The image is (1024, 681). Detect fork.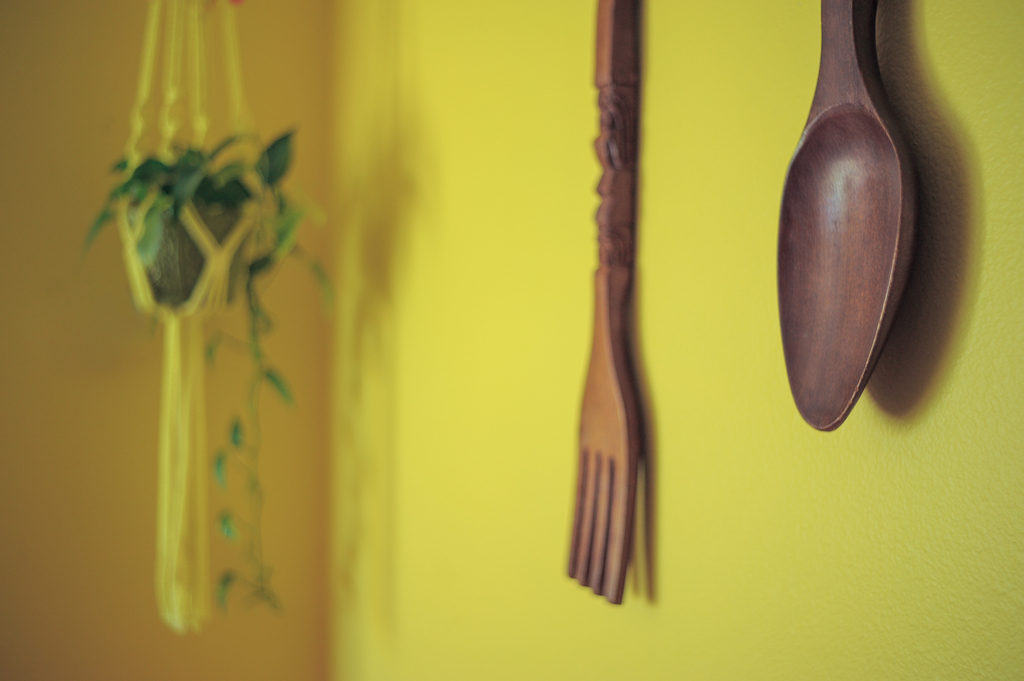
Detection: select_region(564, 0, 641, 604).
